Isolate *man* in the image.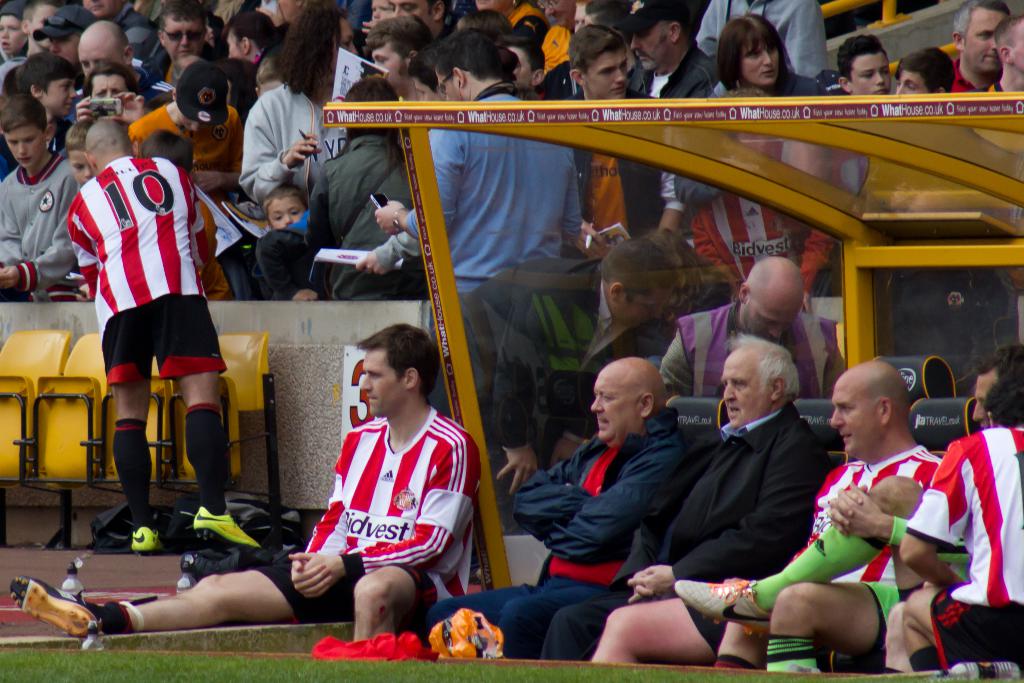
Isolated region: Rect(884, 348, 1023, 679).
